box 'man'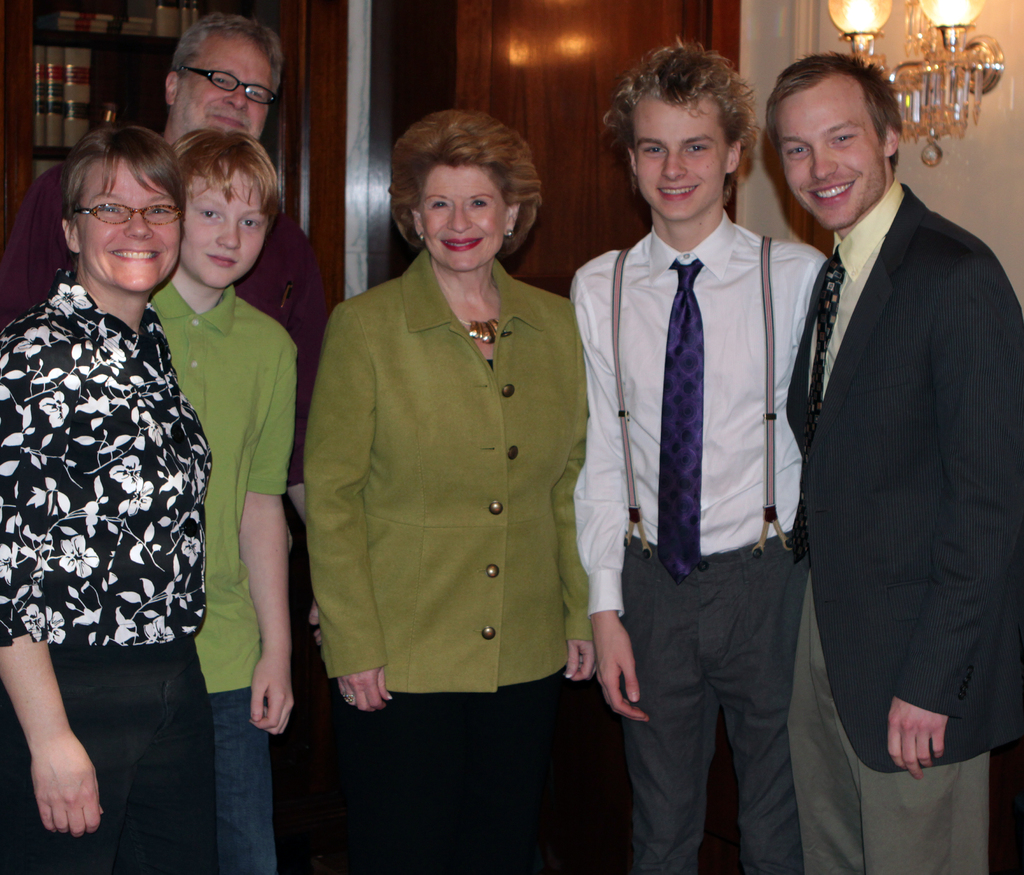
[755,24,1009,869]
